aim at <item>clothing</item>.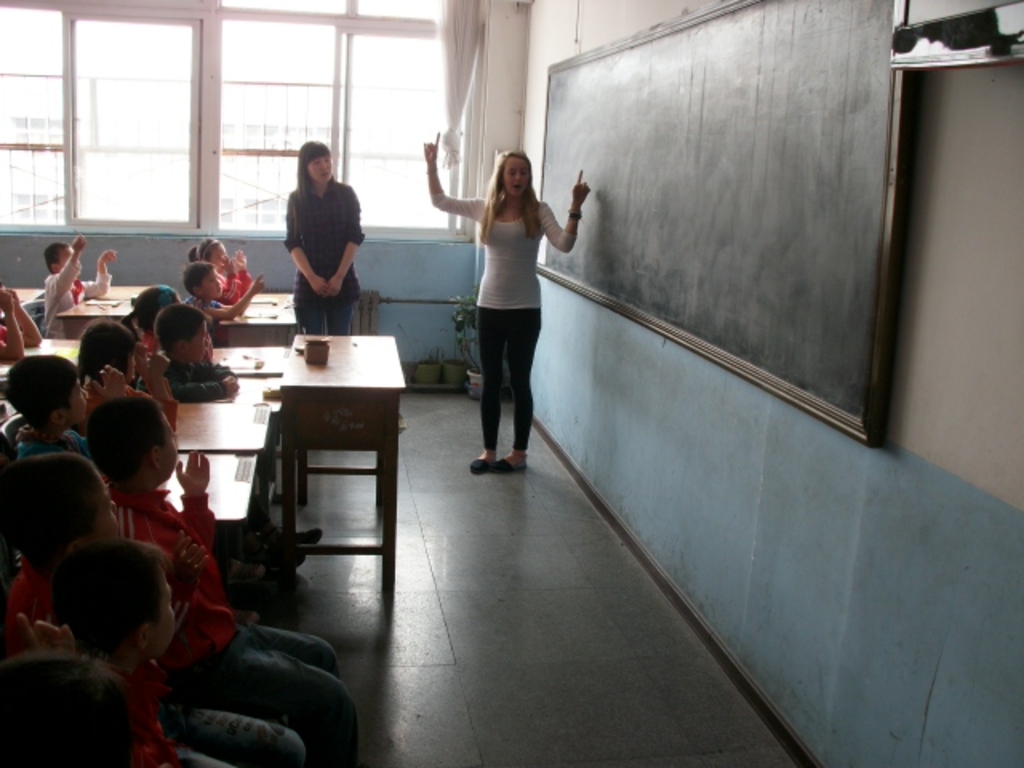
Aimed at [left=40, top=256, right=112, bottom=336].
